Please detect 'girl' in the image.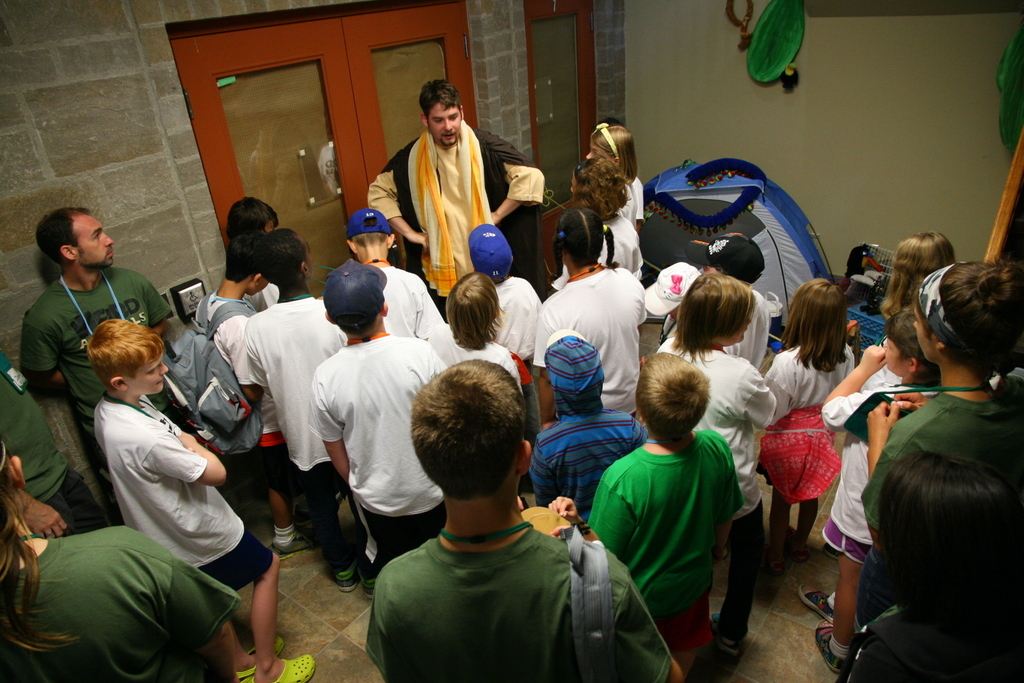
pyautogui.locateOnScreen(764, 276, 860, 550).
